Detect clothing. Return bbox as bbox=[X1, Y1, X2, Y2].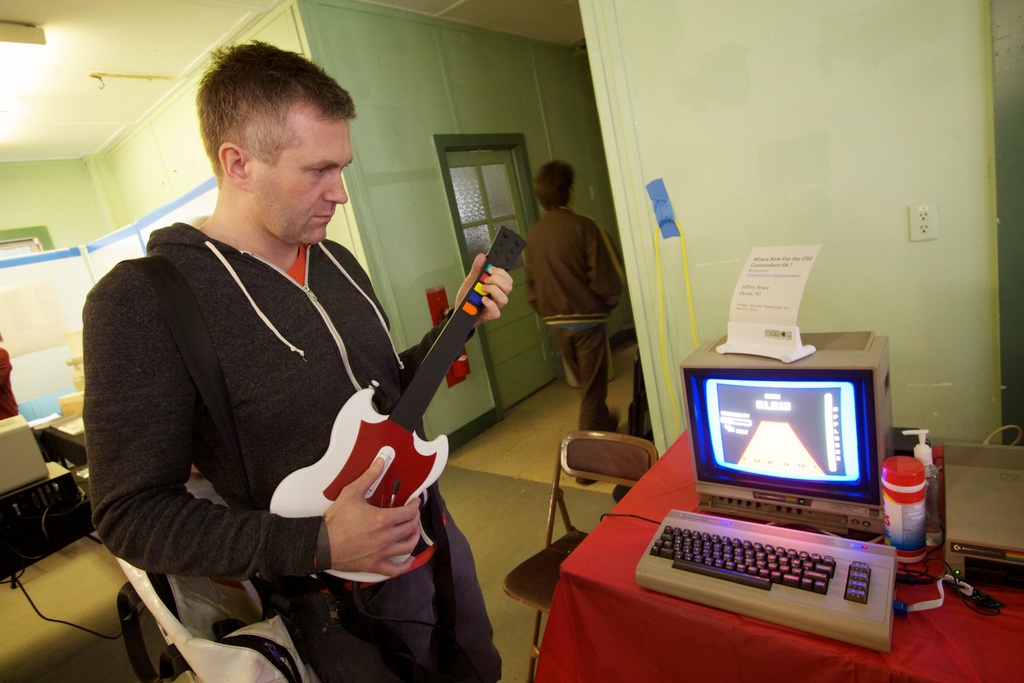
bbox=[86, 158, 466, 662].
